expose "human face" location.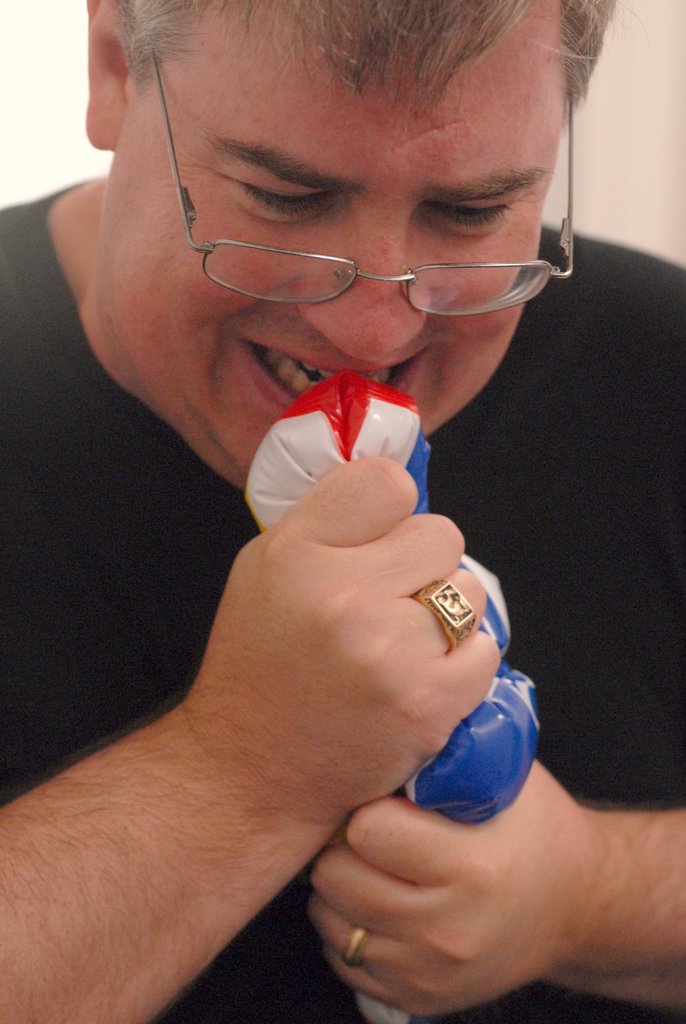
Exposed at l=100, t=0, r=573, b=472.
